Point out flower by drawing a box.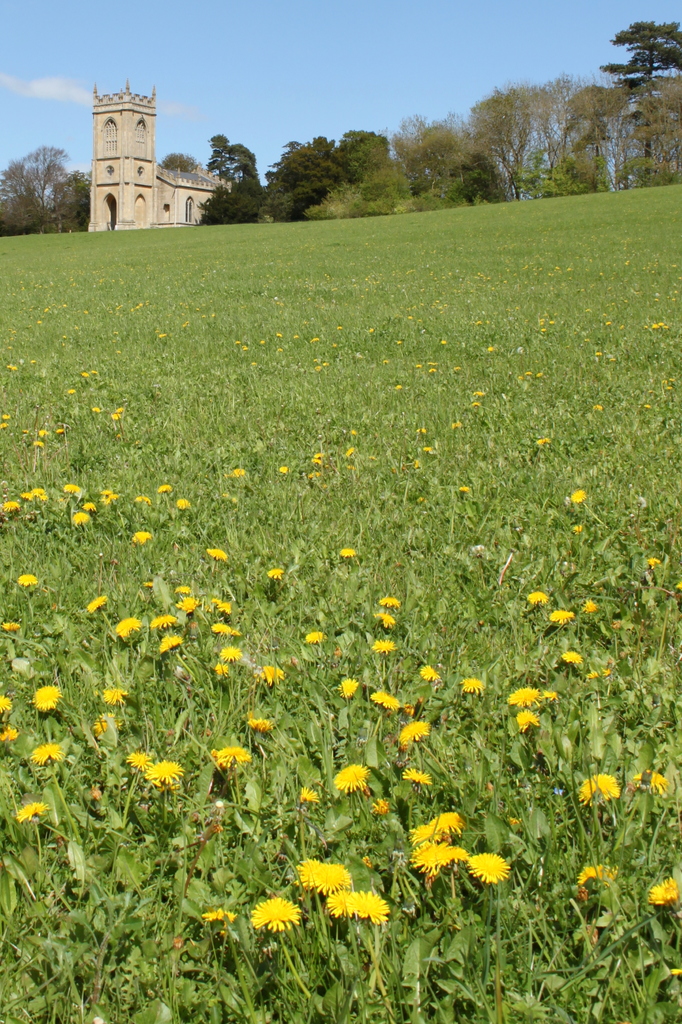
86,404,101,414.
